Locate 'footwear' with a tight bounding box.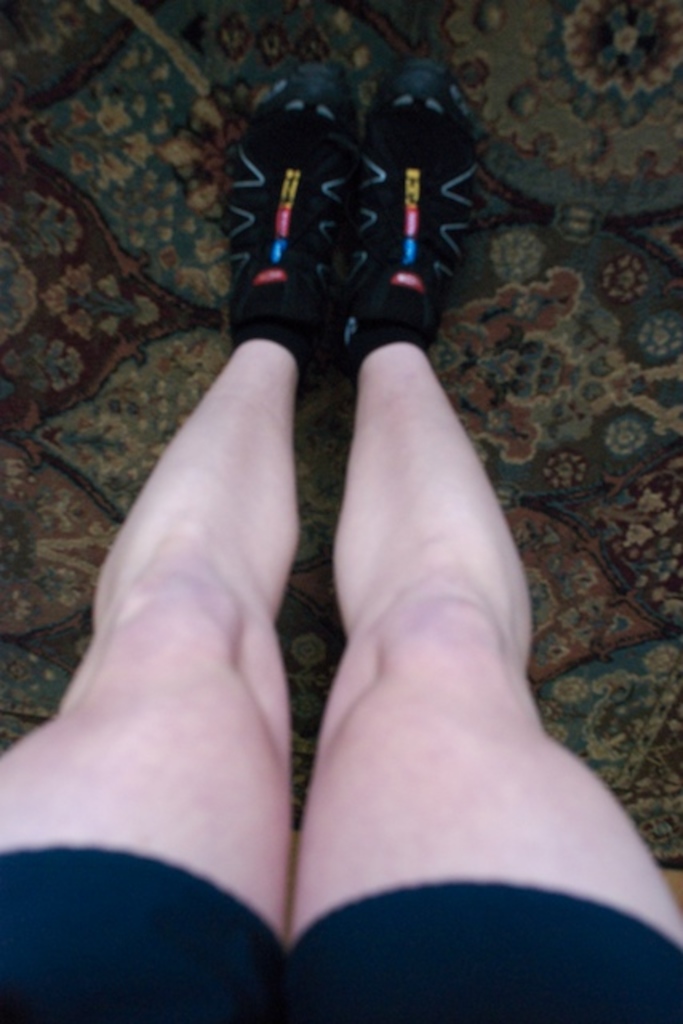
213/54/361/406.
